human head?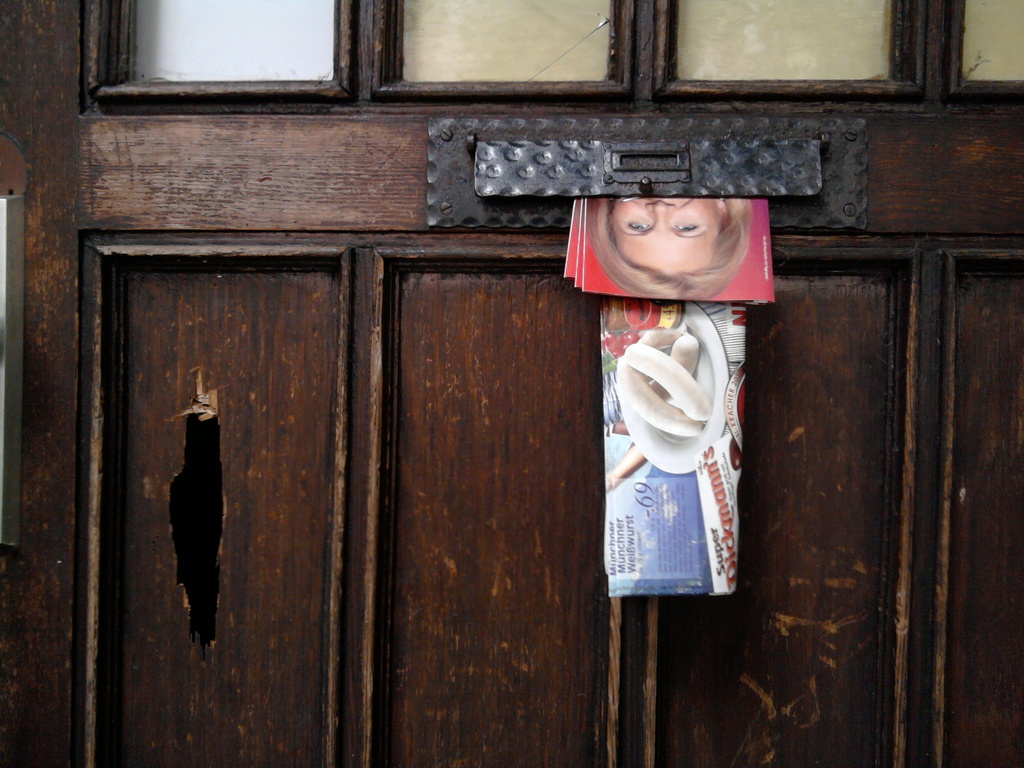
pyautogui.locateOnScreen(593, 180, 762, 281)
